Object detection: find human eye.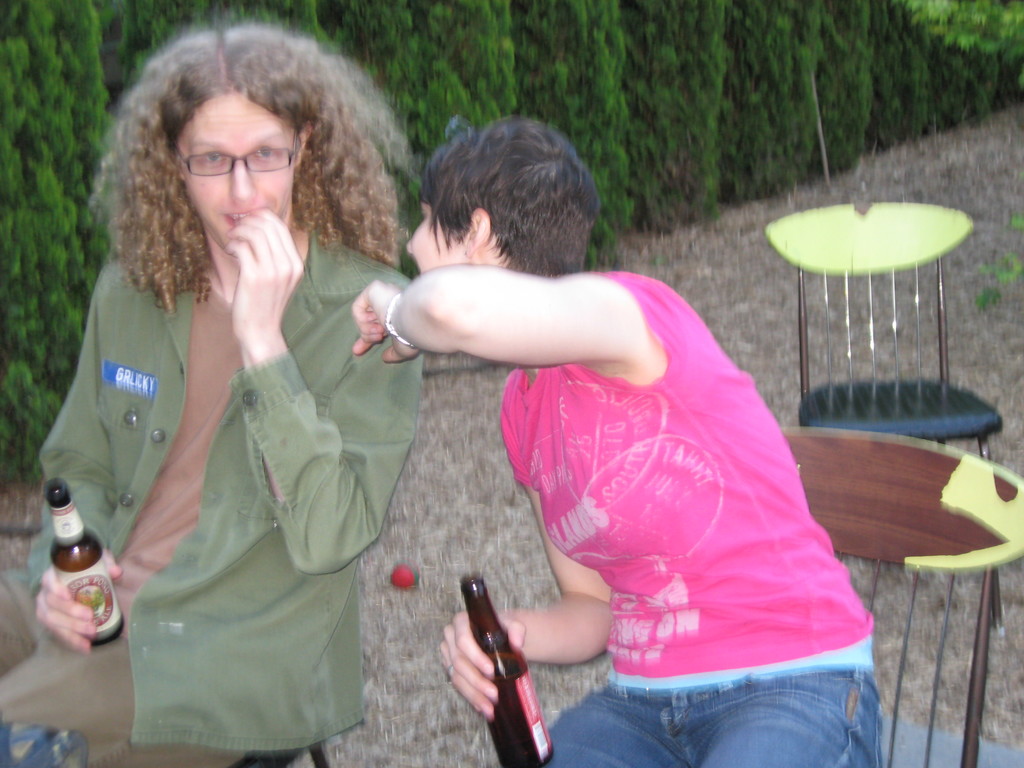
(196, 150, 226, 169).
